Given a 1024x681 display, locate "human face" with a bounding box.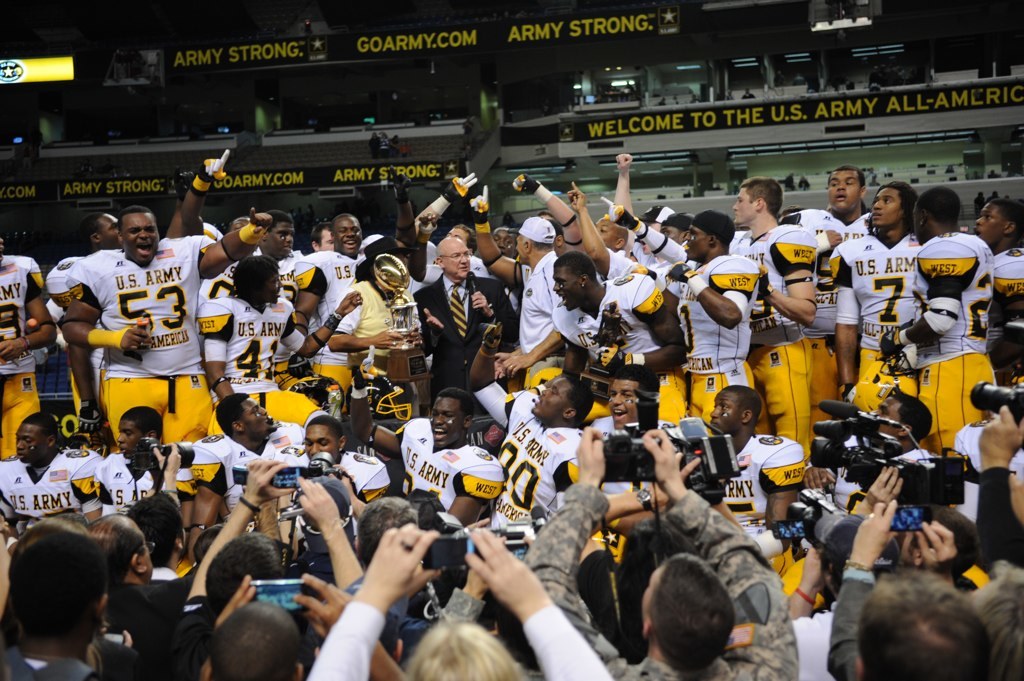
Located: Rect(830, 167, 862, 209).
